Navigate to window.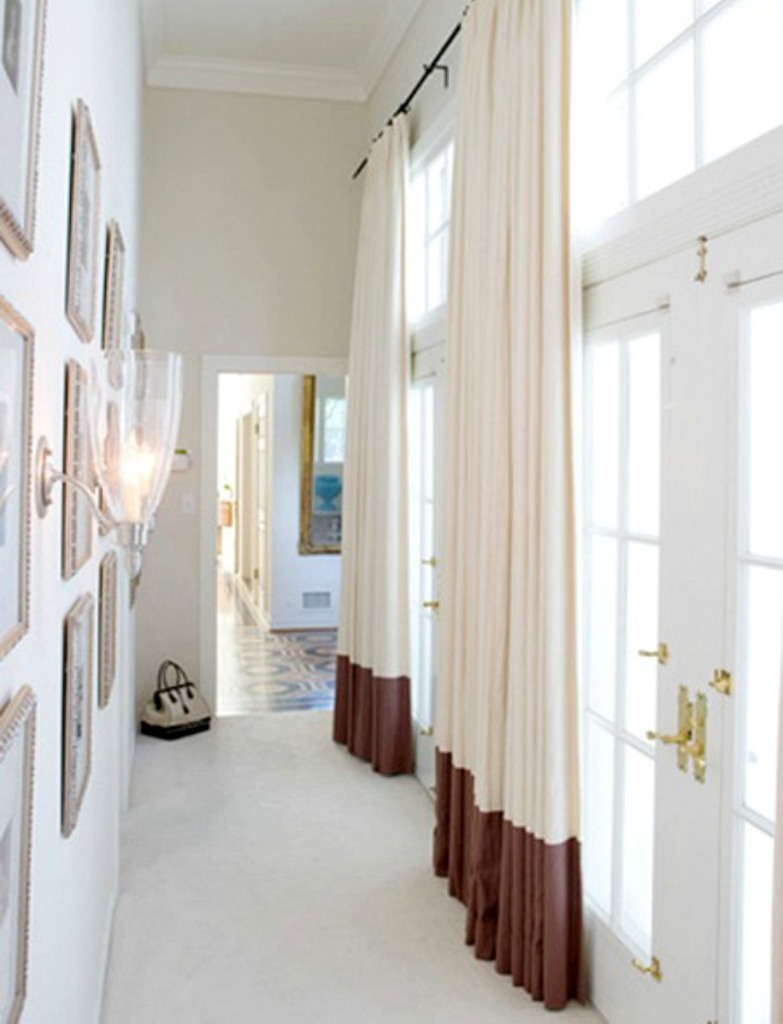
Navigation target: [left=576, top=0, right=782, bottom=246].
